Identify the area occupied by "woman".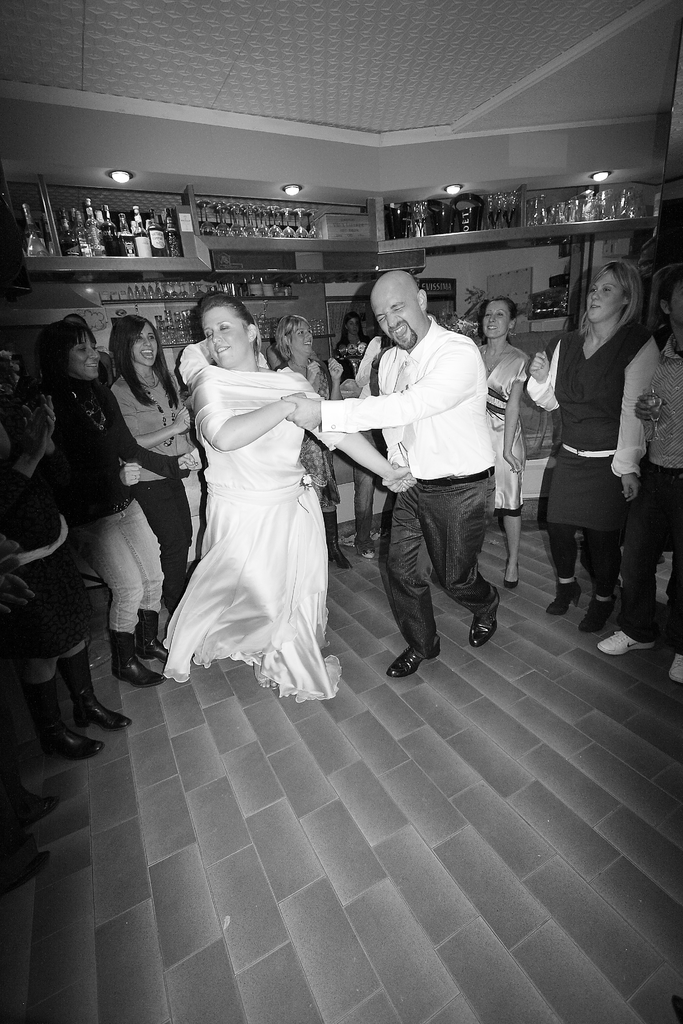
Area: (333, 309, 368, 358).
